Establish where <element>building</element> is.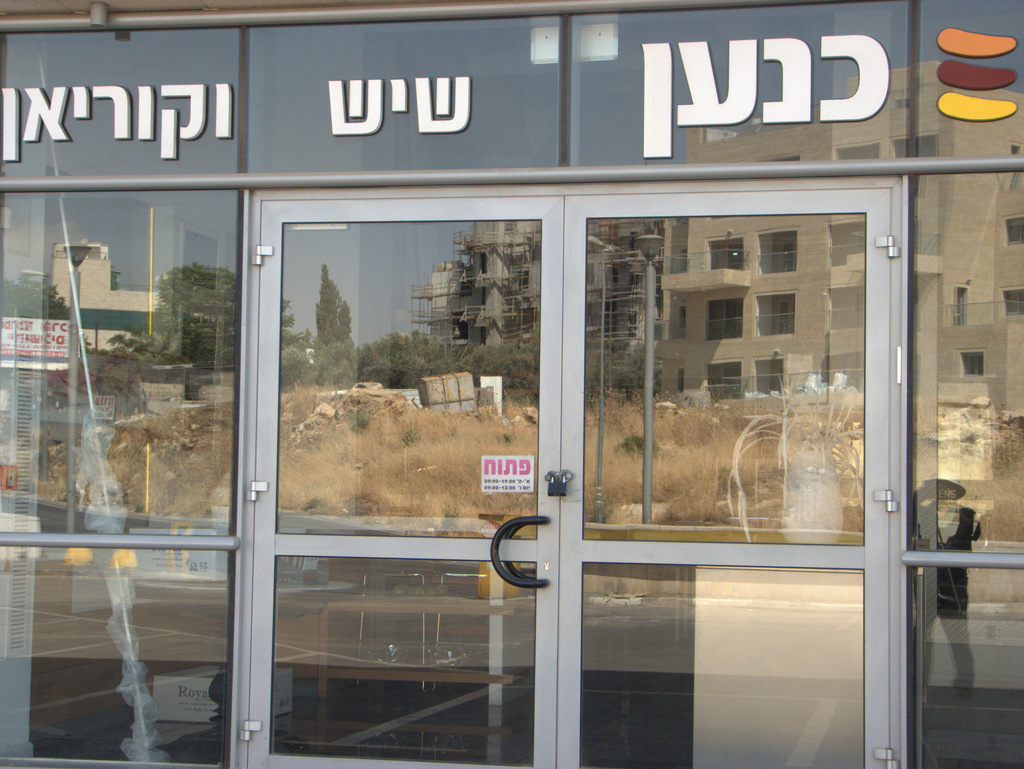
Established at [left=0, top=0, right=1023, bottom=765].
